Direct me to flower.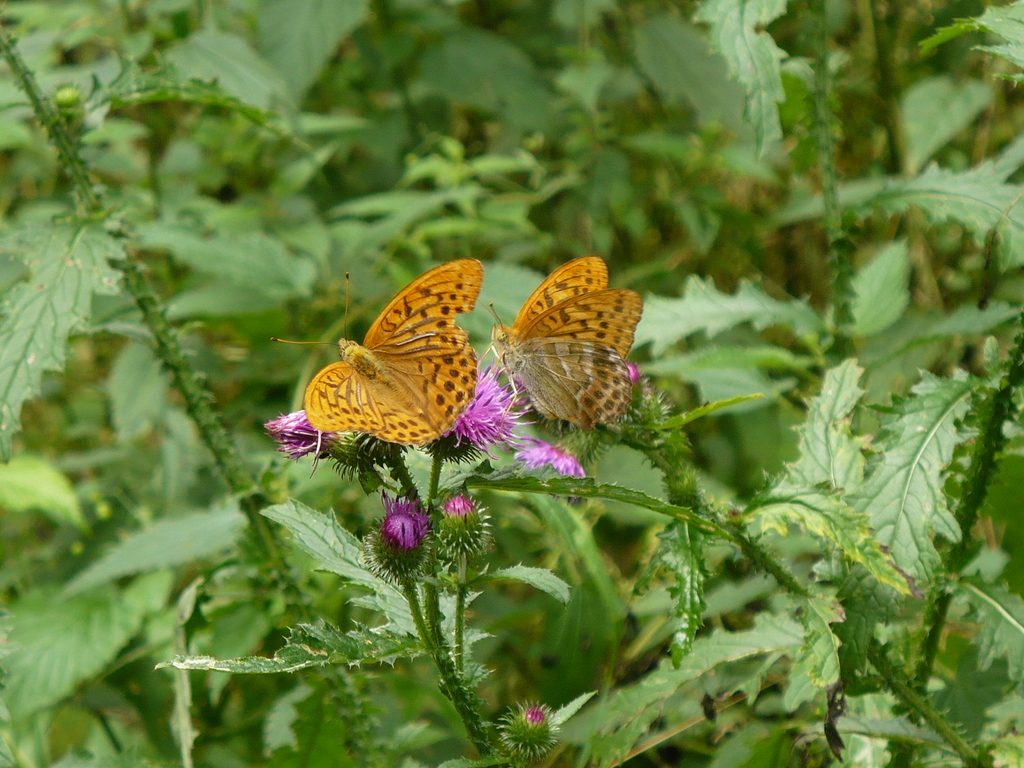
Direction: pyautogui.locateOnScreen(626, 359, 640, 392).
